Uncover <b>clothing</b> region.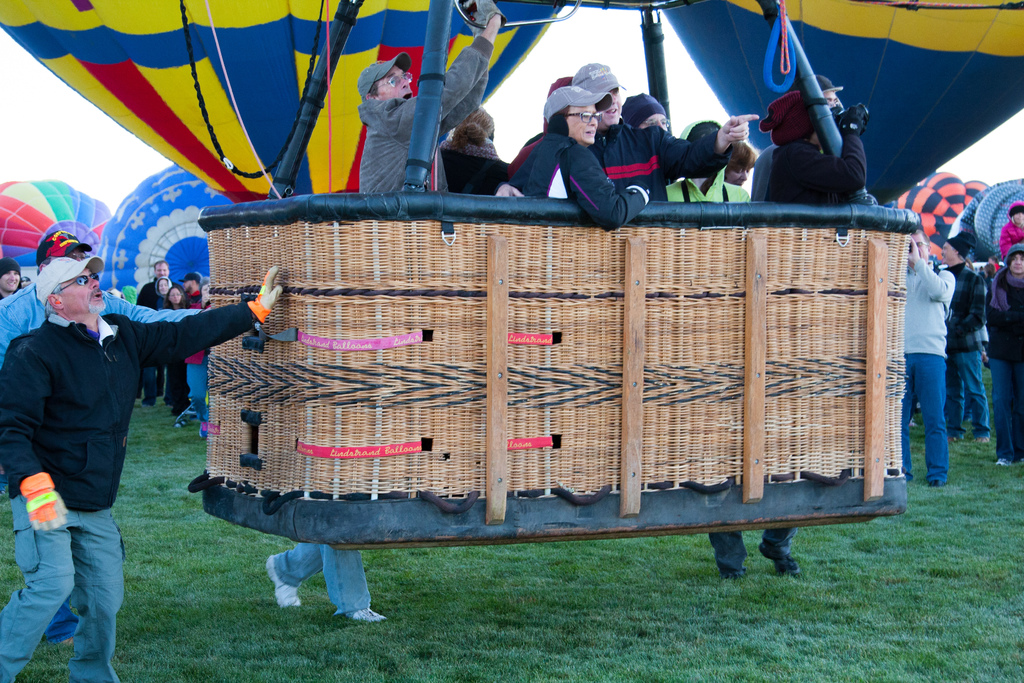
Uncovered: left=486, top=124, right=639, bottom=224.
